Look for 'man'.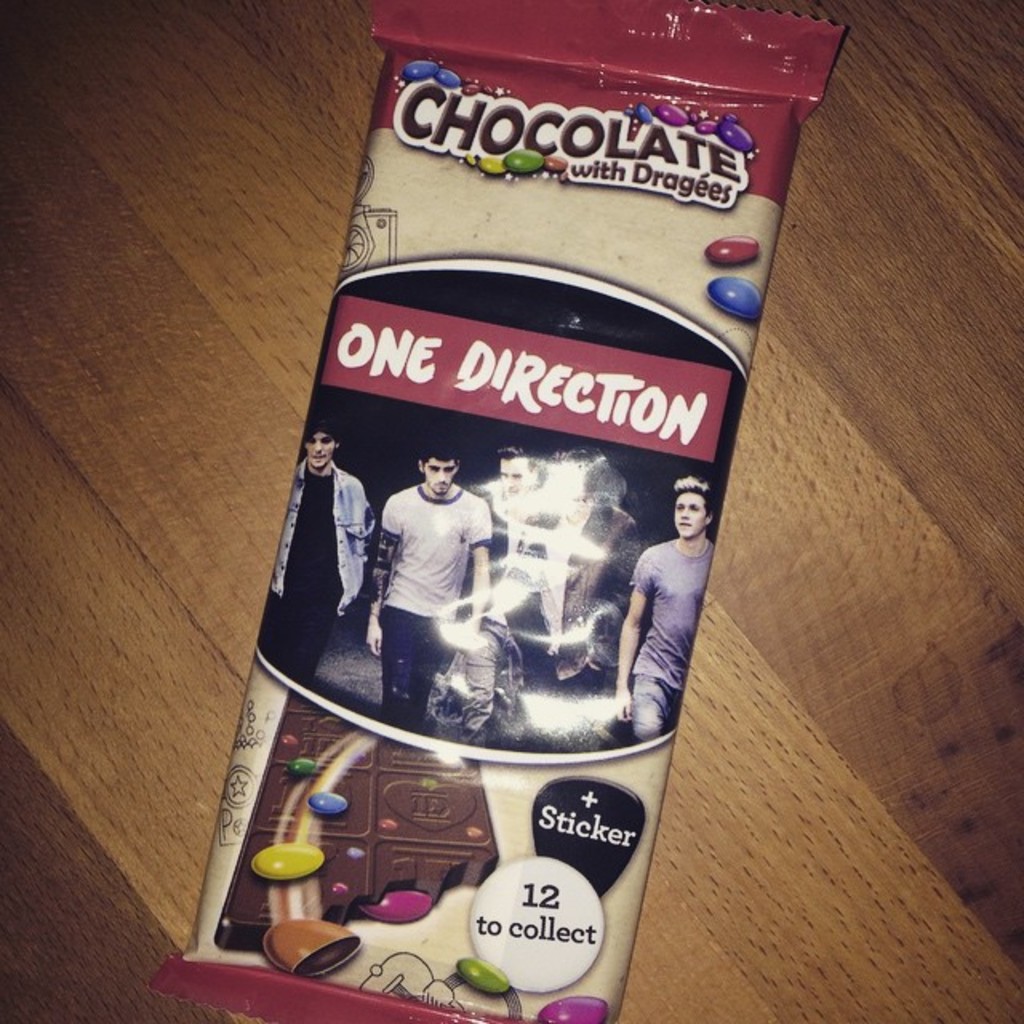
Found: x1=474 y1=454 x2=541 y2=651.
